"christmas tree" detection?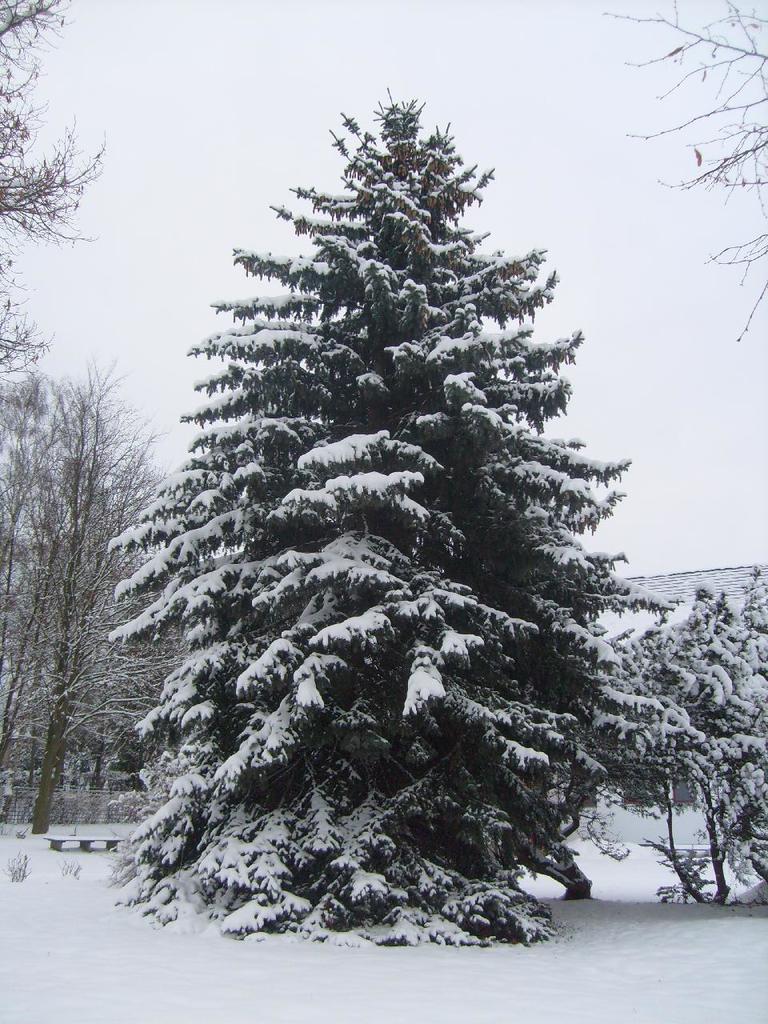
bbox(111, 100, 651, 934)
